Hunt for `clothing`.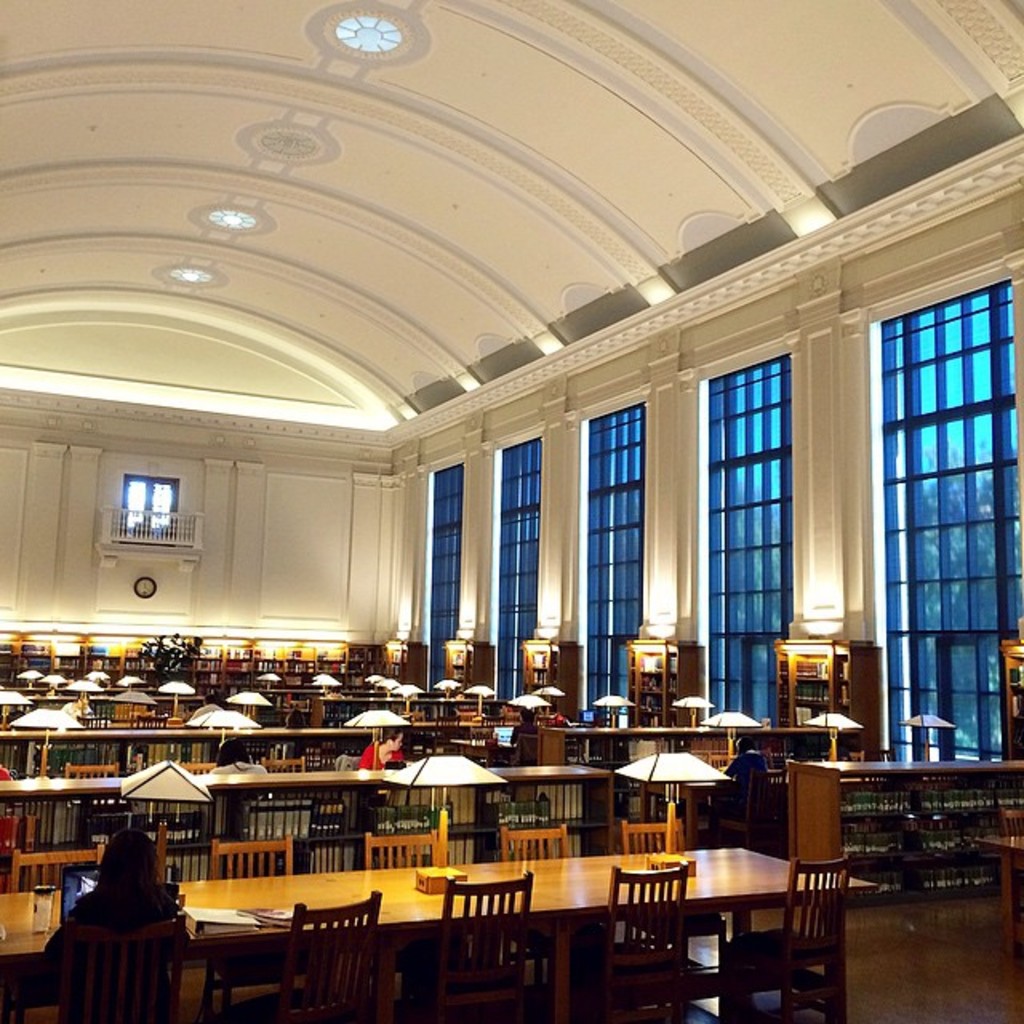
Hunted down at (40,888,182,1010).
